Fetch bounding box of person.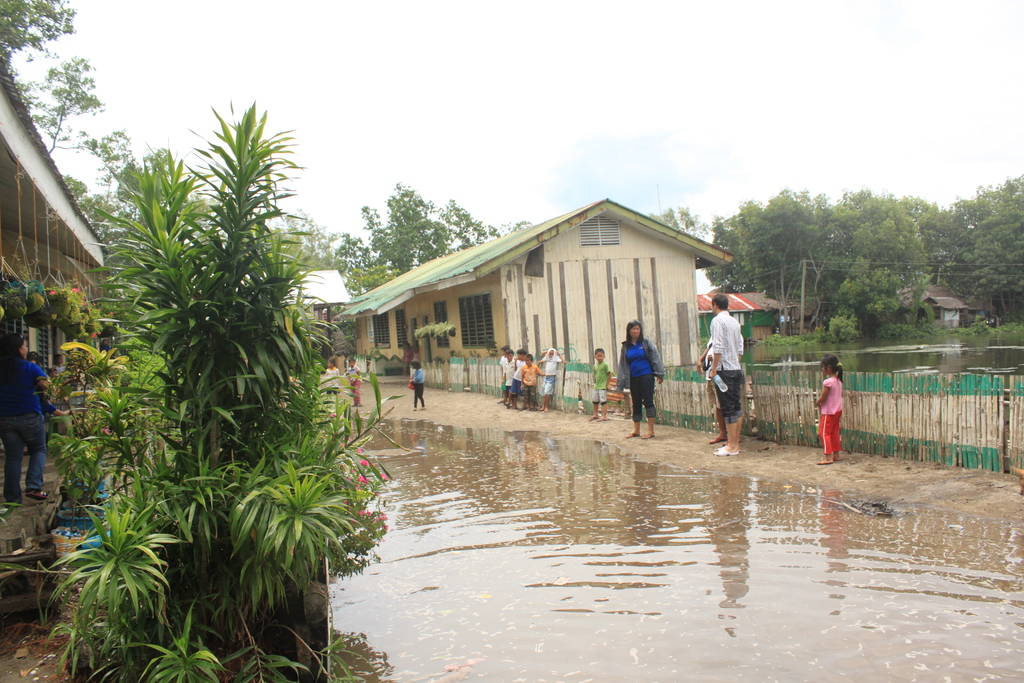
Bbox: BBox(582, 345, 614, 425).
